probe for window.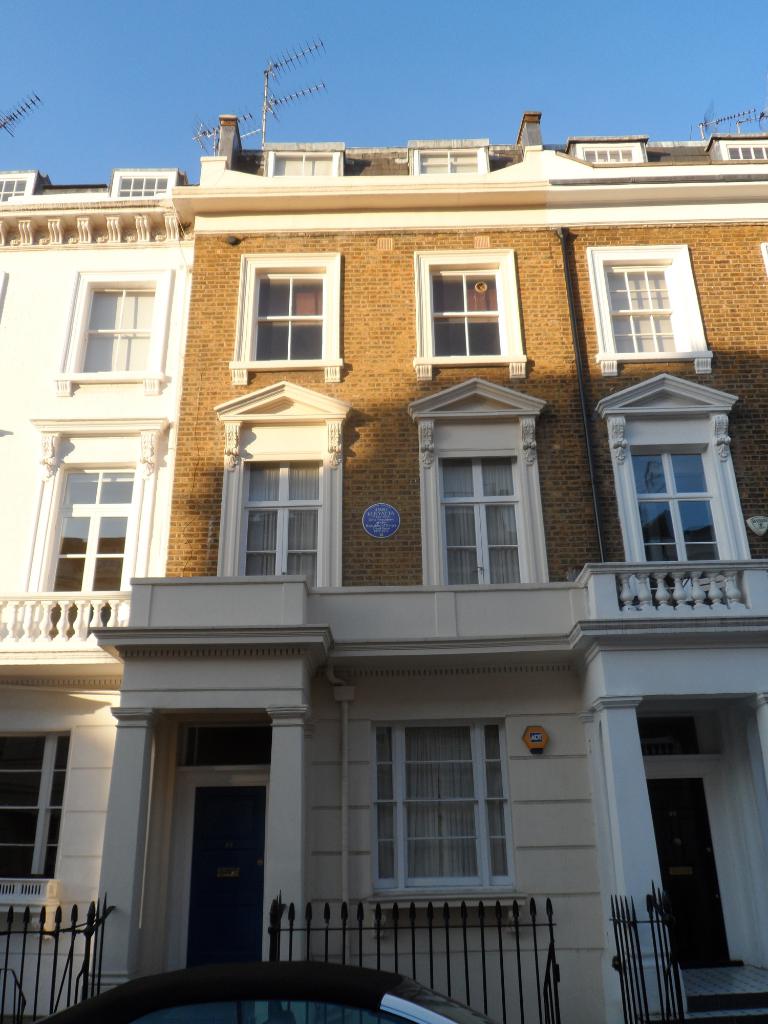
Probe result: [left=721, top=140, right=767, bottom=159].
